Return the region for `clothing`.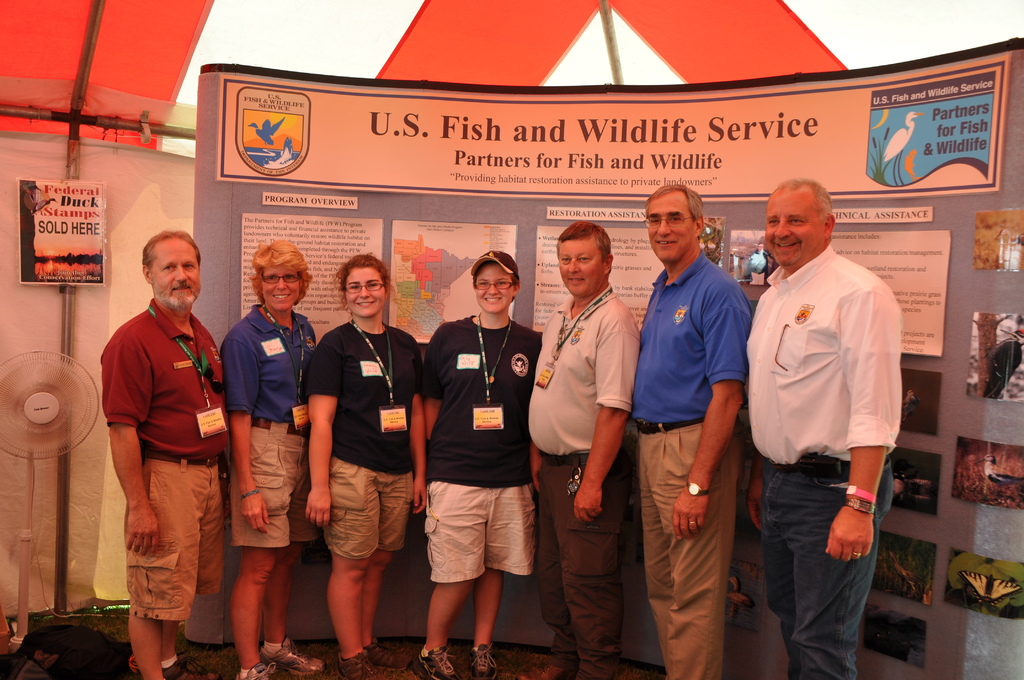
x1=632, y1=249, x2=753, y2=679.
